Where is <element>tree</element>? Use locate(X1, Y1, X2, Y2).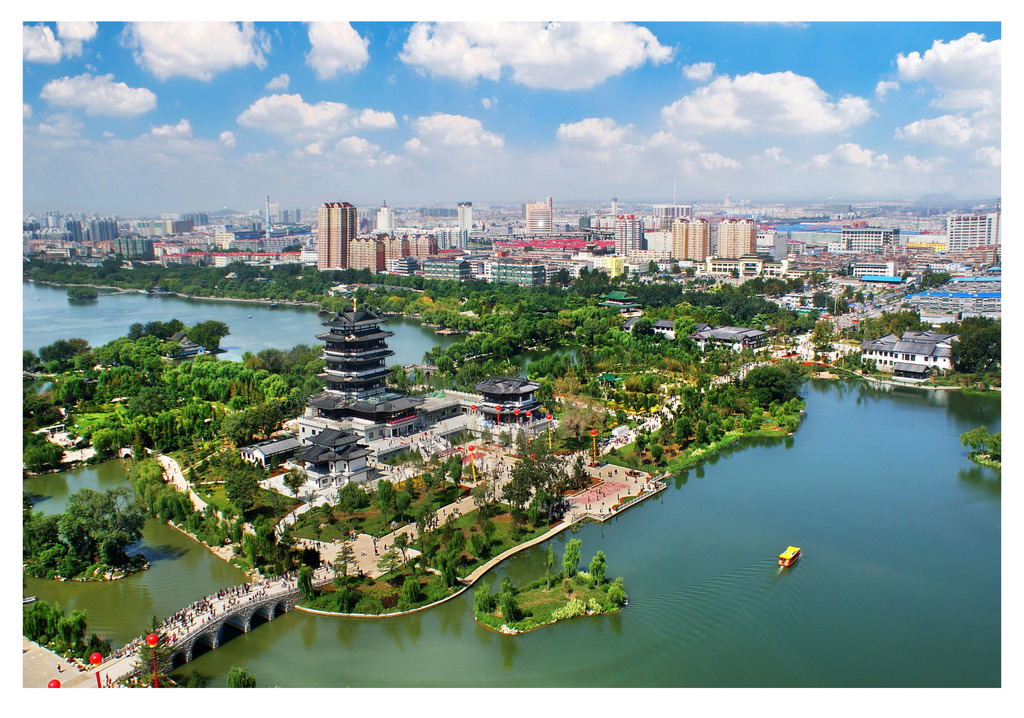
locate(689, 416, 714, 441).
